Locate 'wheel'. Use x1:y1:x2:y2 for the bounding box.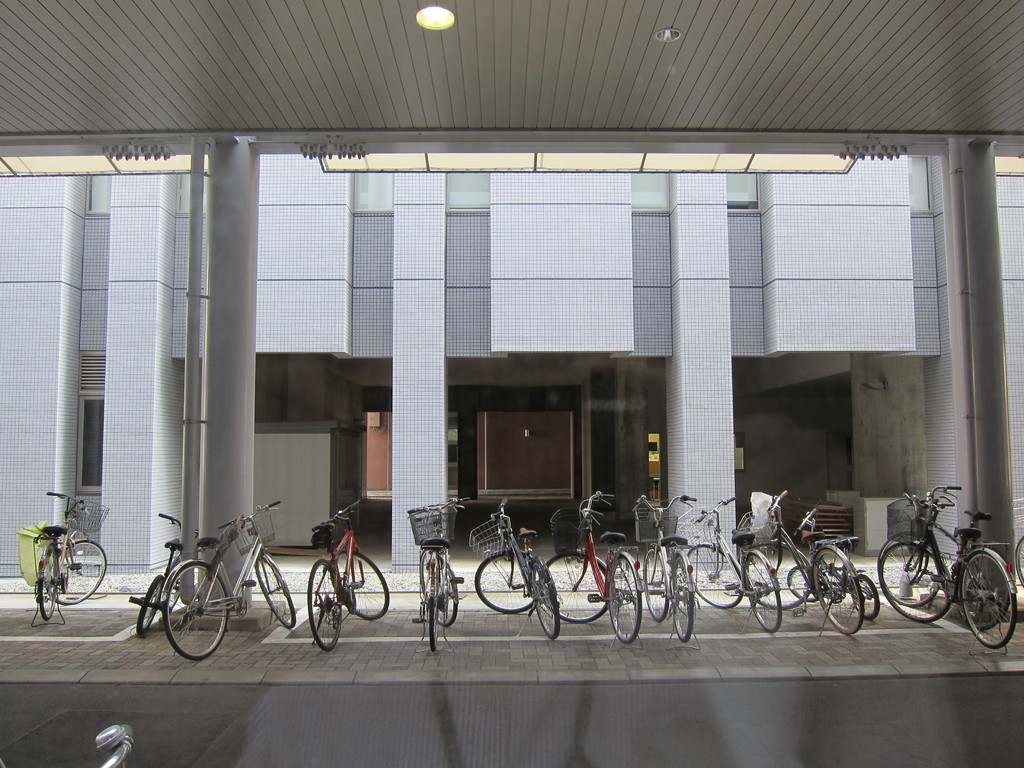
515:566:557:634.
